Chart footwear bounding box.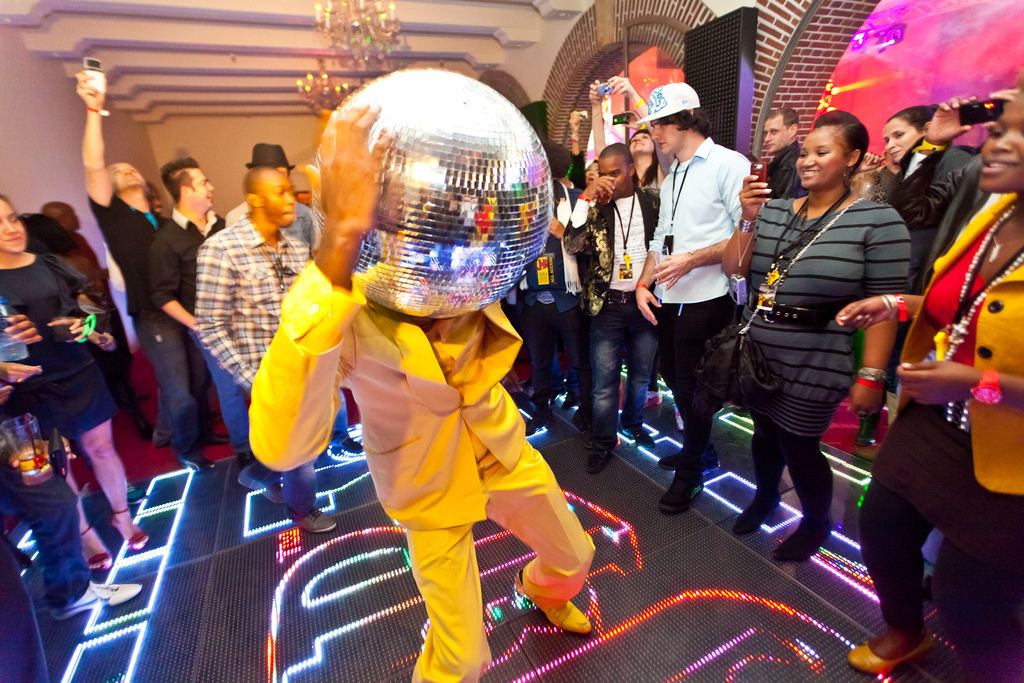
Charted: detection(587, 439, 616, 474).
